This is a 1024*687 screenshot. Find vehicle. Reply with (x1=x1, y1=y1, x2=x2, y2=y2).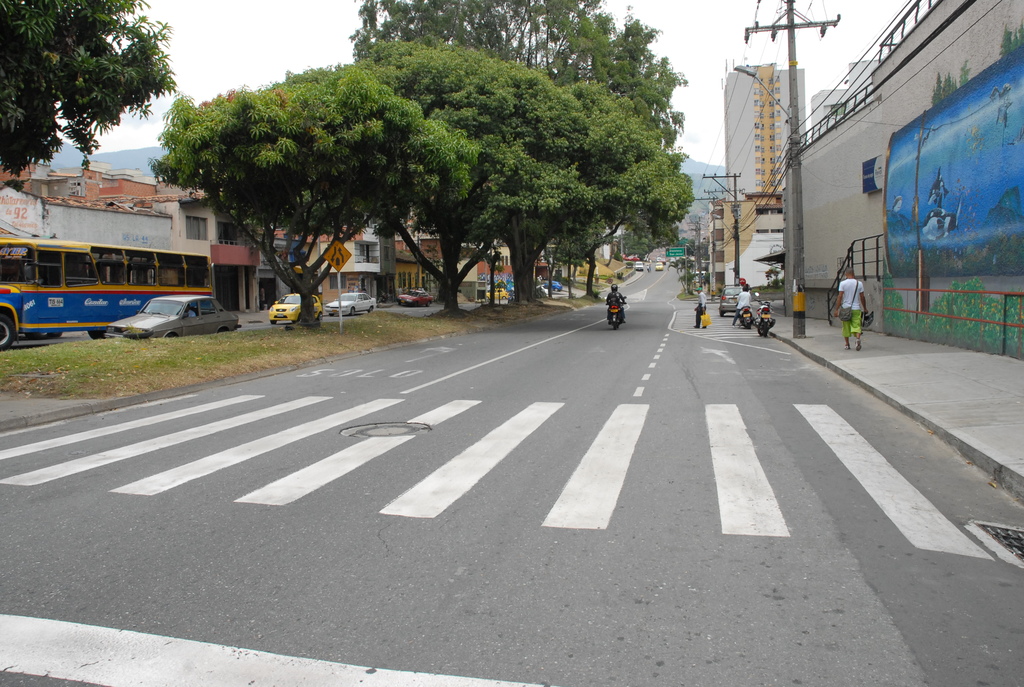
(x1=0, y1=236, x2=213, y2=351).
